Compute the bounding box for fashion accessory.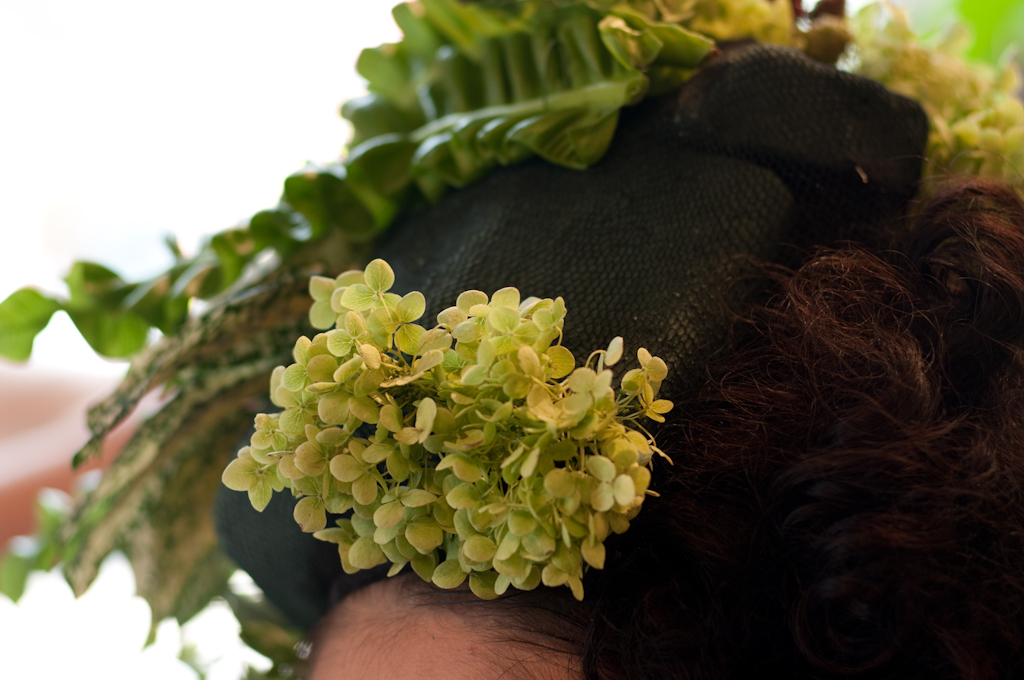
0:0:925:679.
